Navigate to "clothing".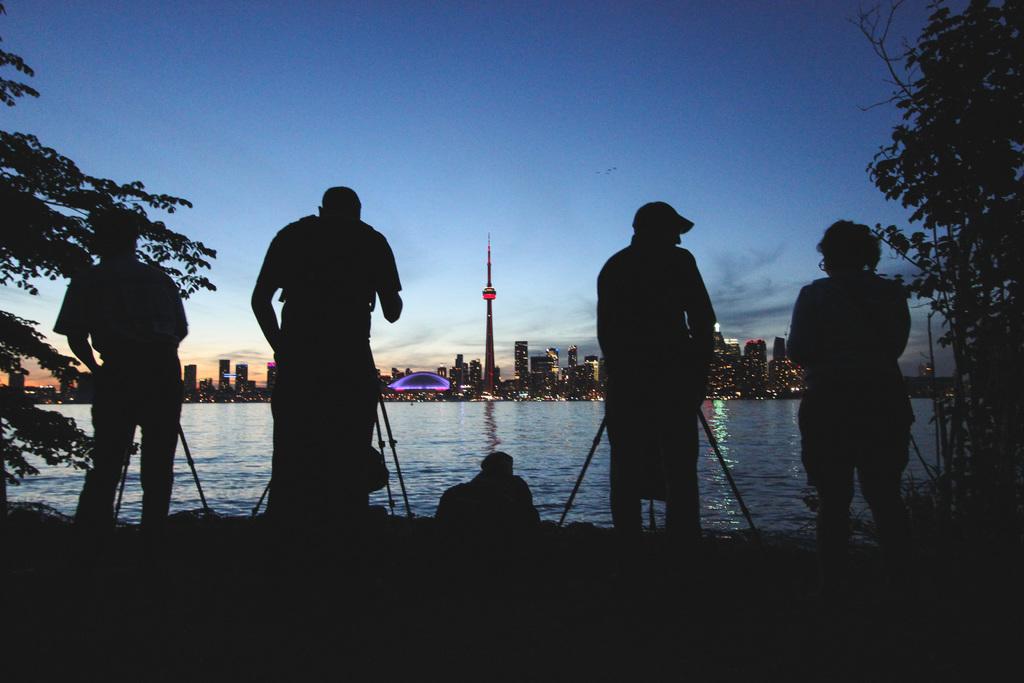
Navigation target: {"x1": 589, "y1": 230, "x2": 717, "y2": 532}.
